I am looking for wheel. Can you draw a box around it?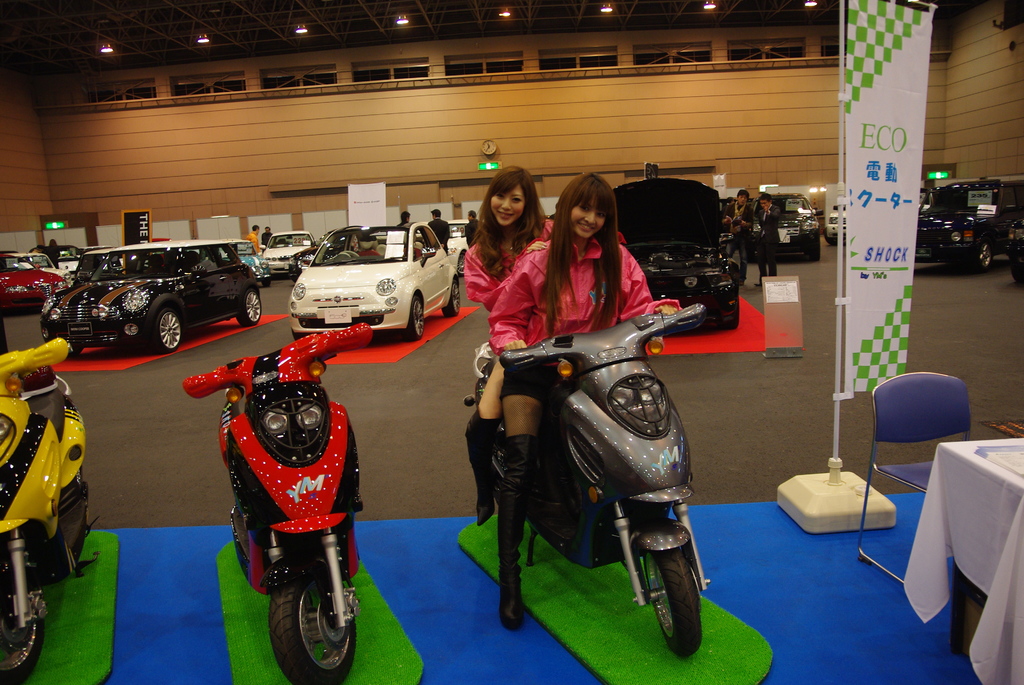
Sure, the bounding box is (971, 241, 997, 276).
